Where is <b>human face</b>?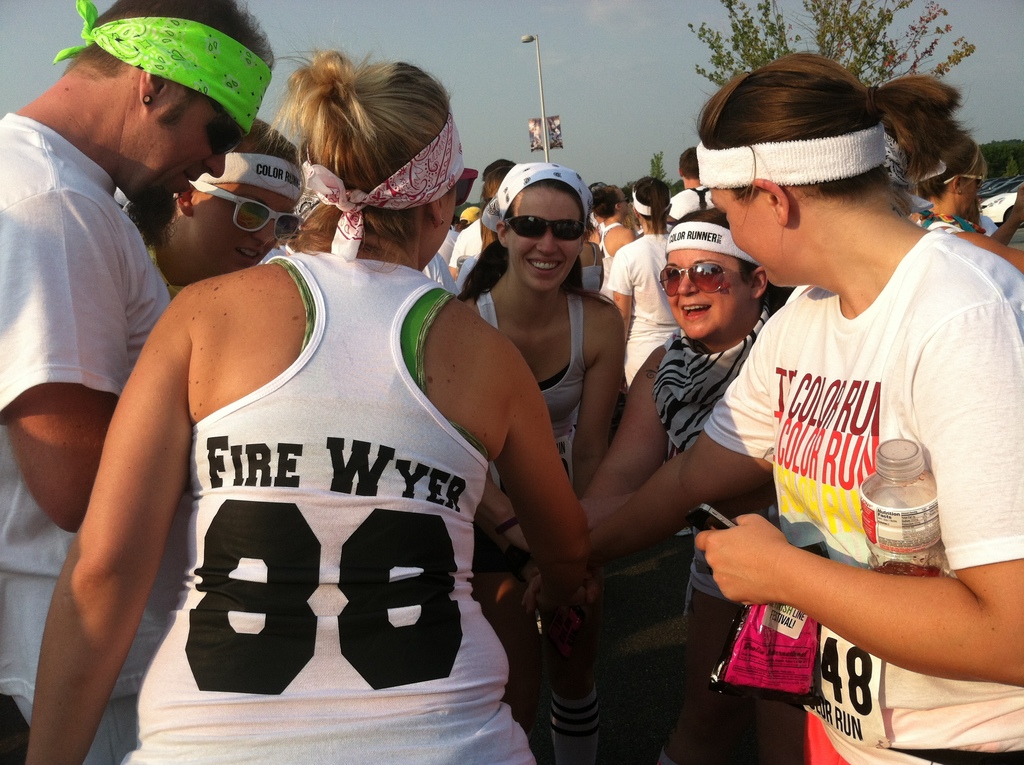
508/186/580/291.
